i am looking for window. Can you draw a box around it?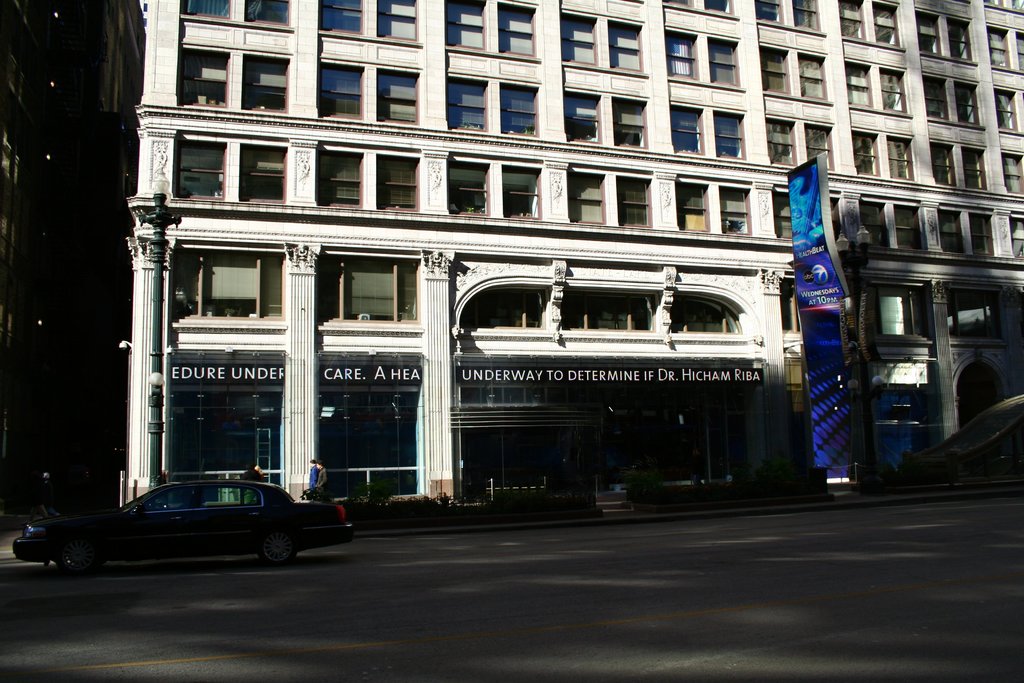
Sure, the bounding box is <region>442, 70, 547, 140</region>.
